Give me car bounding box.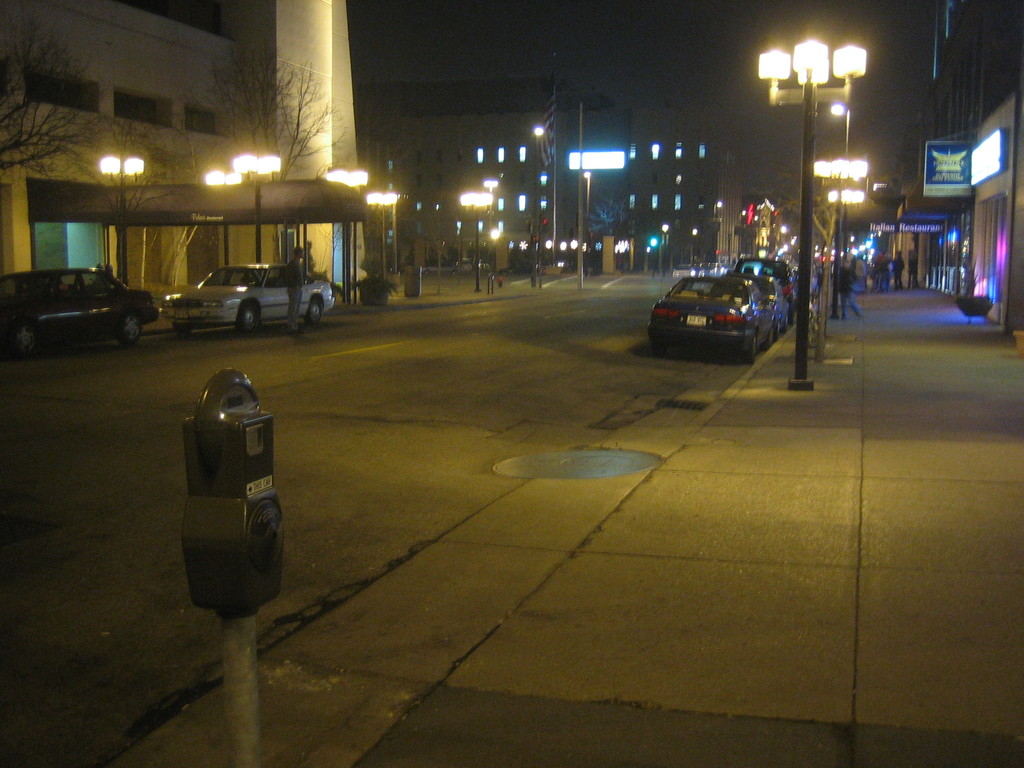
(2,262,161,352).
